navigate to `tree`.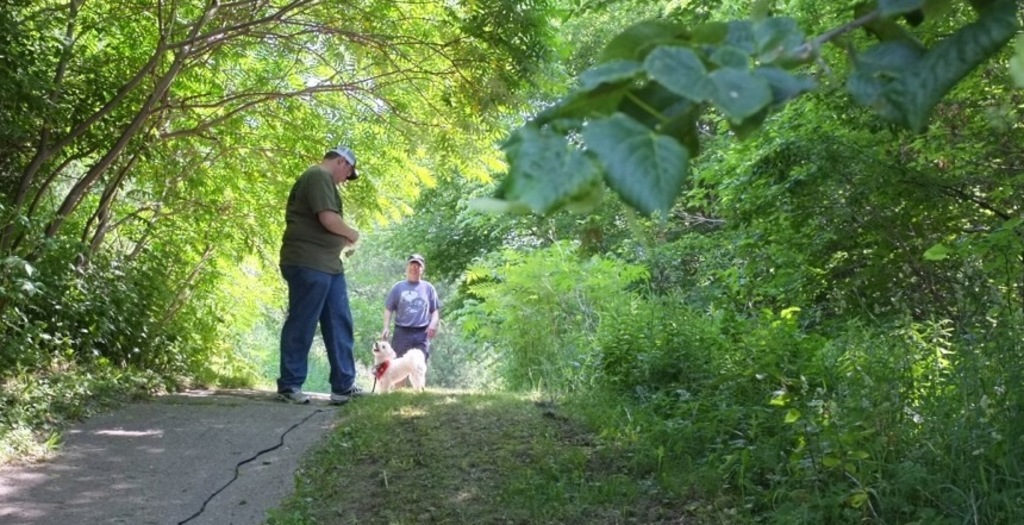
Navigation target: crop(0, 2, 282, 319).
